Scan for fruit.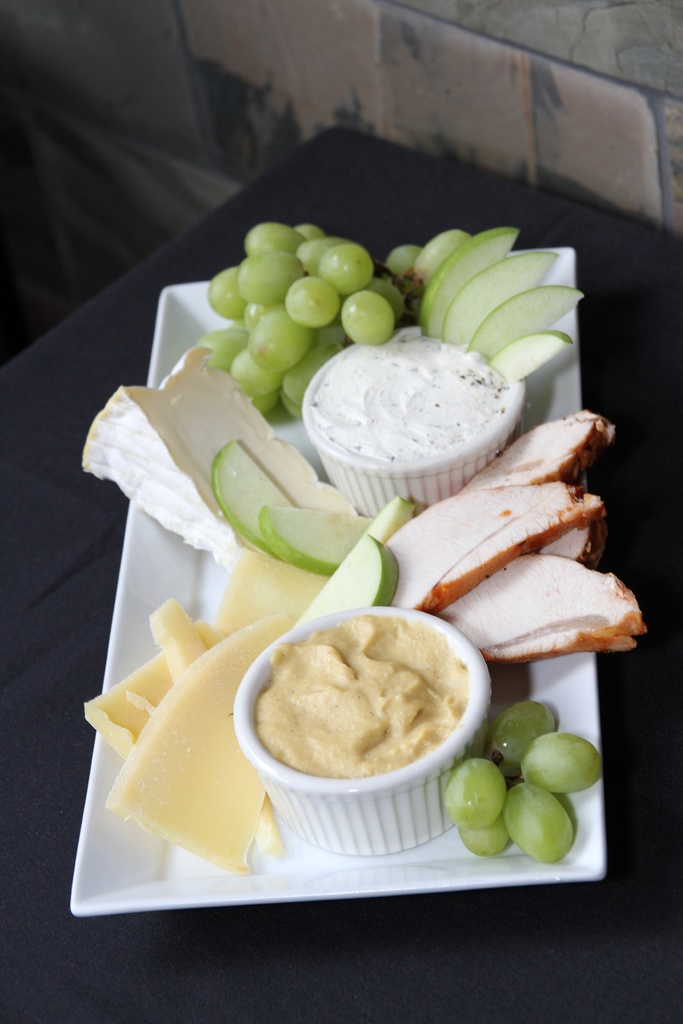
Scan result: 359, 495, 417, 540.
